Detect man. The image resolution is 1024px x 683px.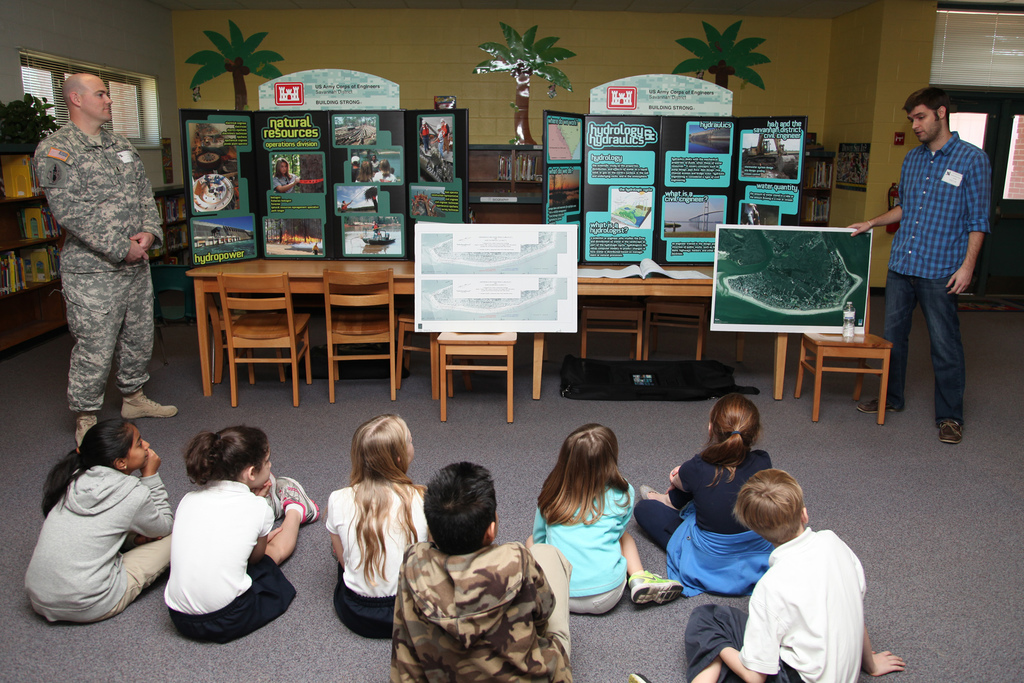
x1=876 y1=88 x2=1001 y2=448.
